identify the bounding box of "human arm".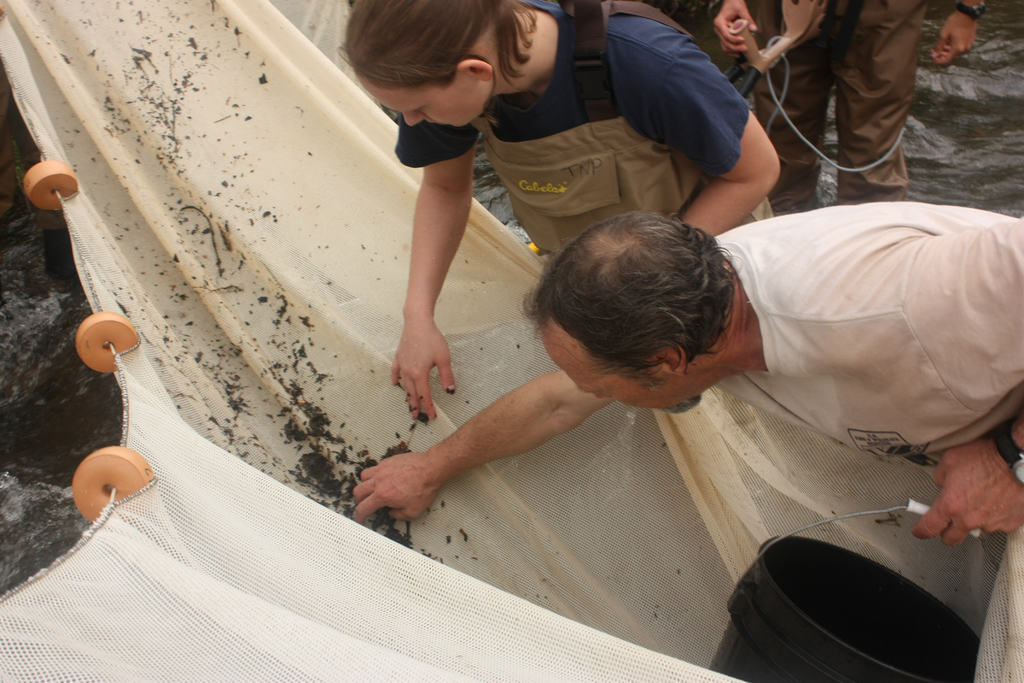
pyautogui.locateOnScreen(648, 46, 780, 240).
